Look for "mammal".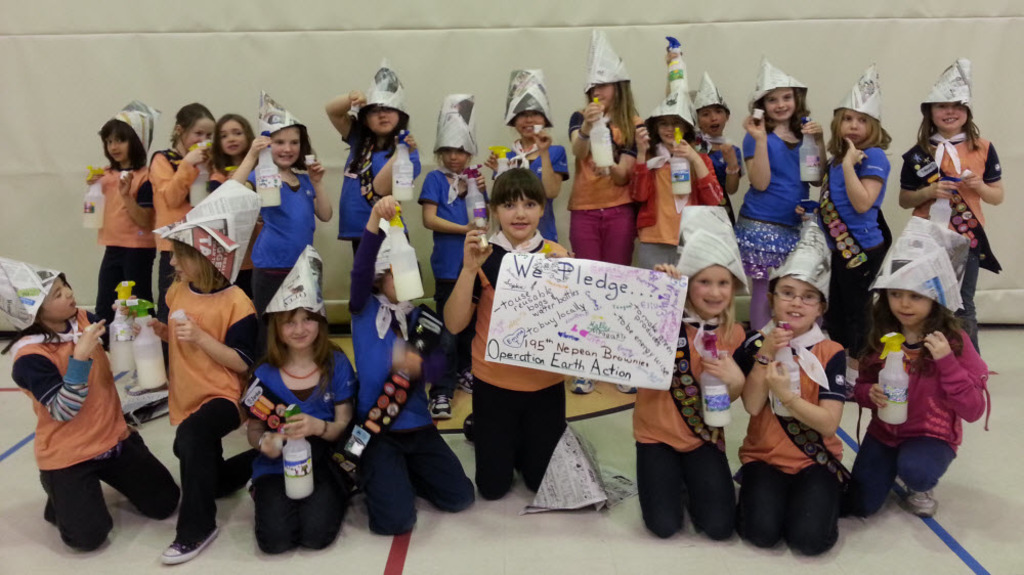
Found: {"x1": 845, "y1": 283, "x2": 1001, "y2": 517}.
